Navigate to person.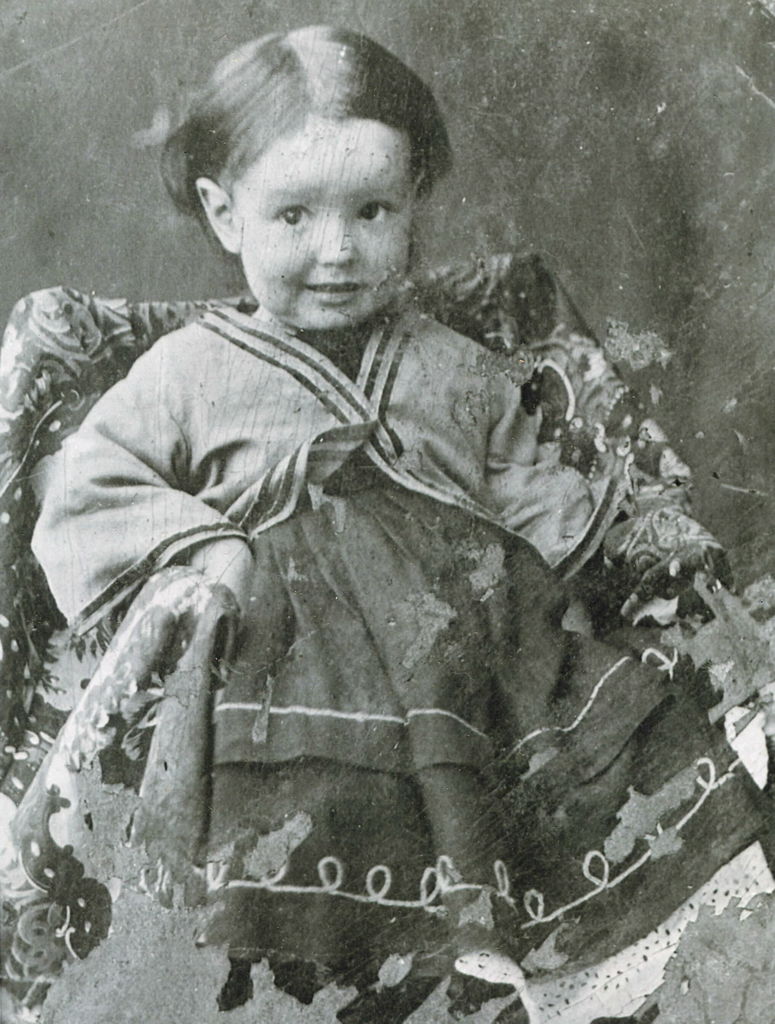
Navigation target: 49,70,679,989.
